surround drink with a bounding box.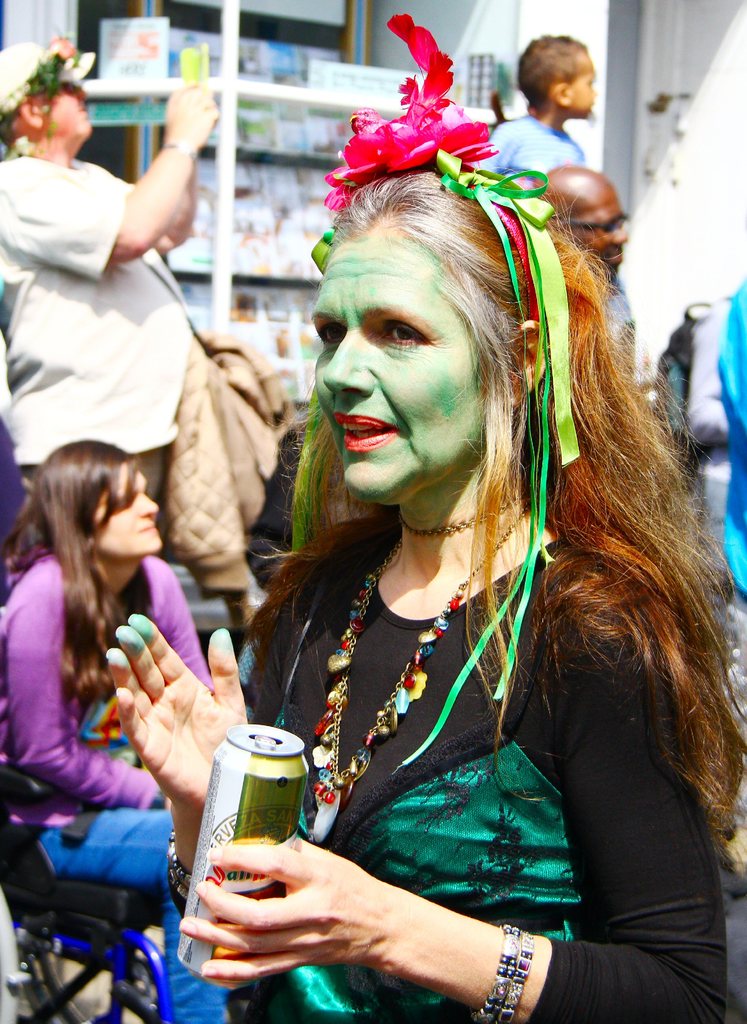
[x1=174, y1=720, x2=317, y2=983].
